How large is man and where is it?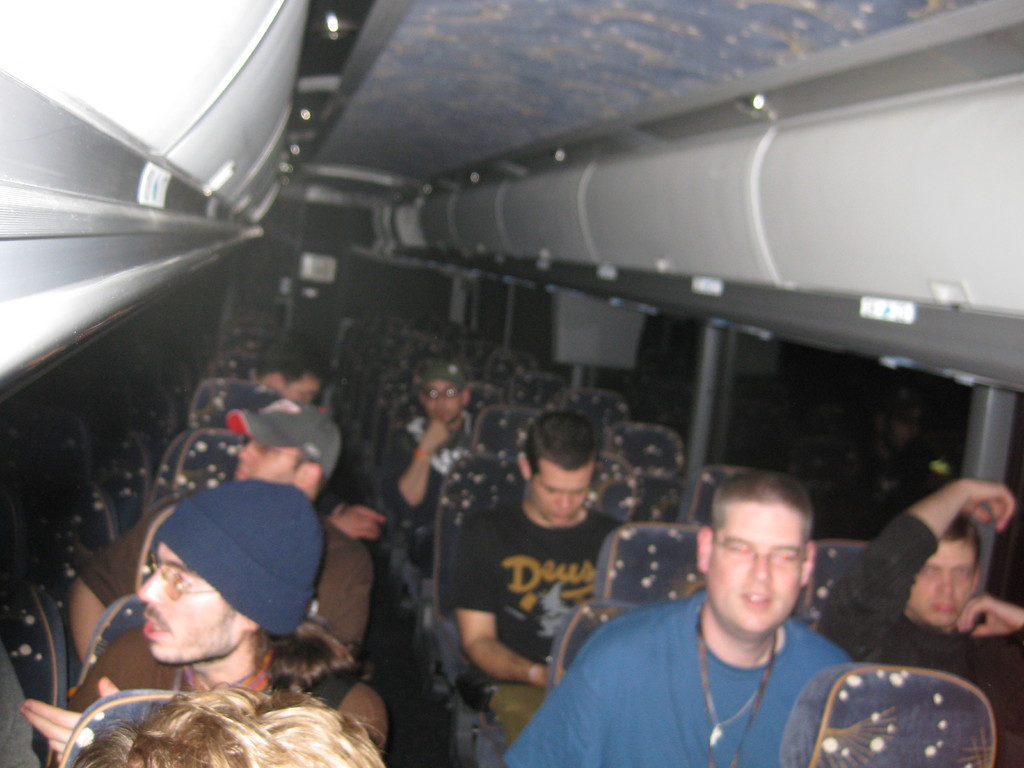
Bounding box: <box>378,365,514,566</box>.
